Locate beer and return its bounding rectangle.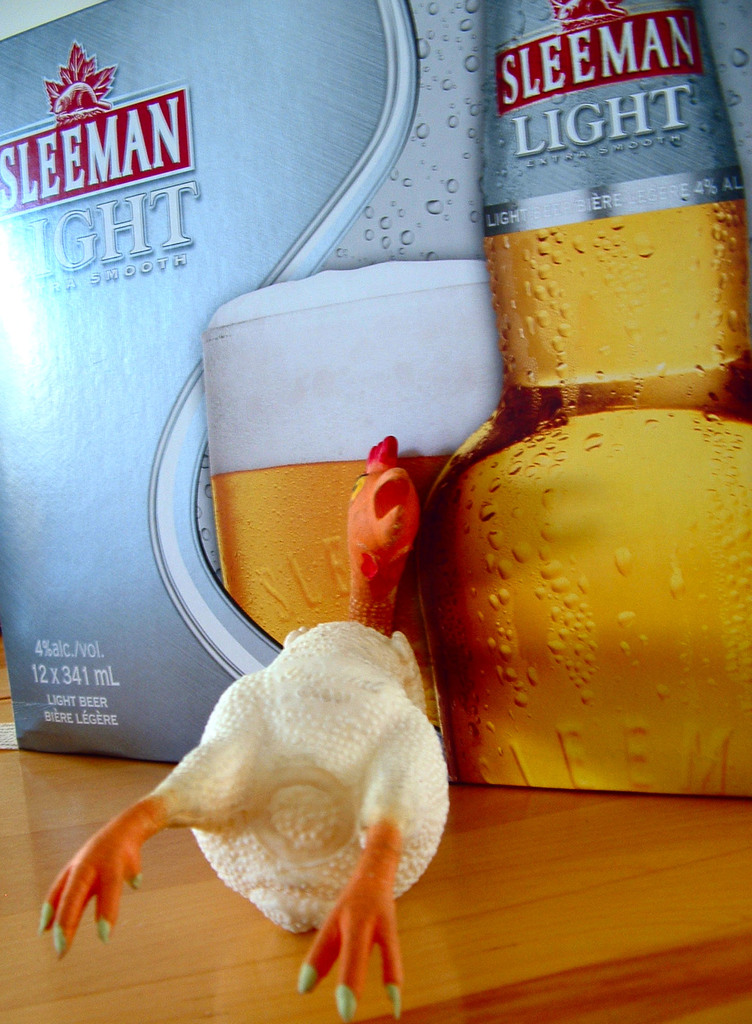
crop(443, 0, 751, 426).
